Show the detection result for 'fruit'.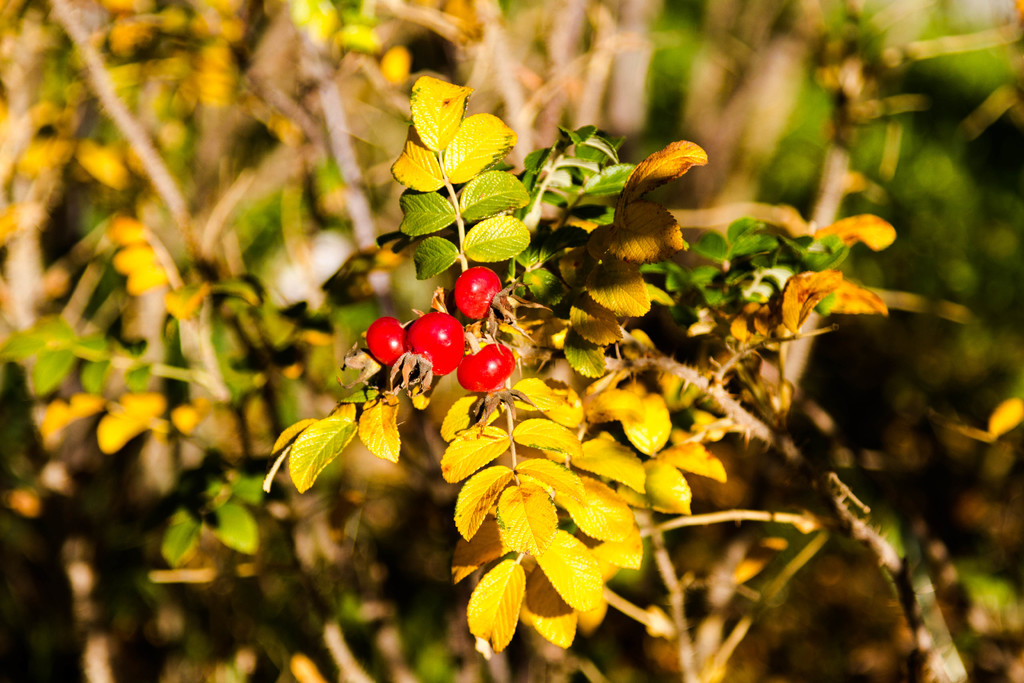
locate(365, 313, 412, 368).
